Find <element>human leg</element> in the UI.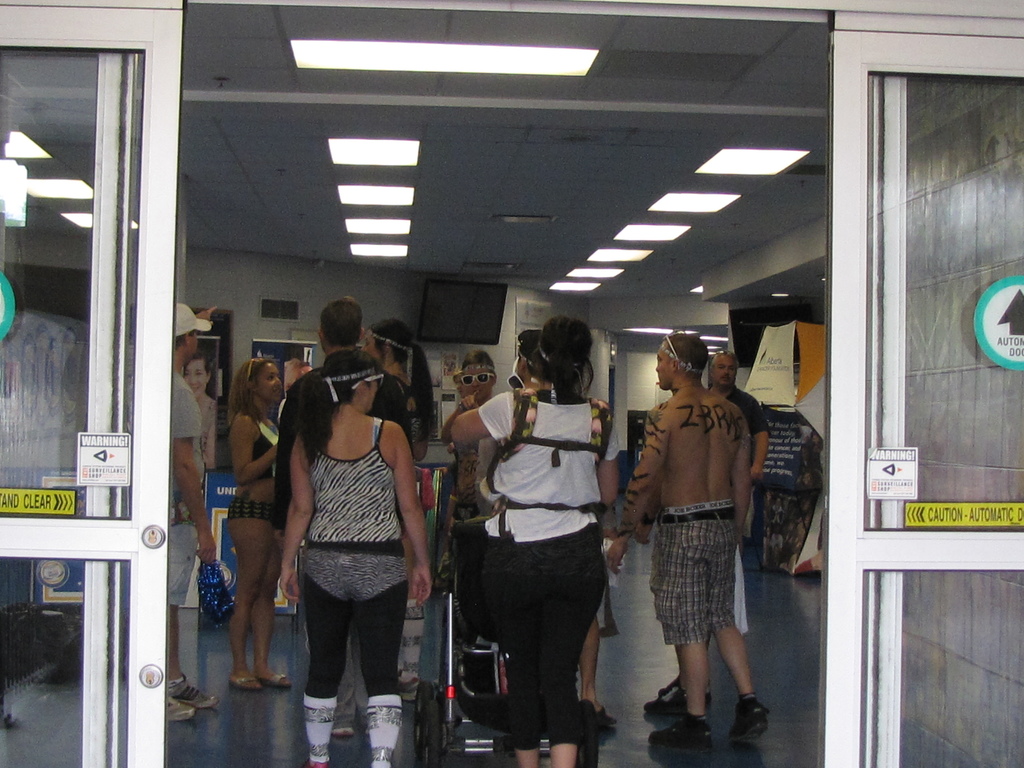
UI element at 252:529:289:688.
